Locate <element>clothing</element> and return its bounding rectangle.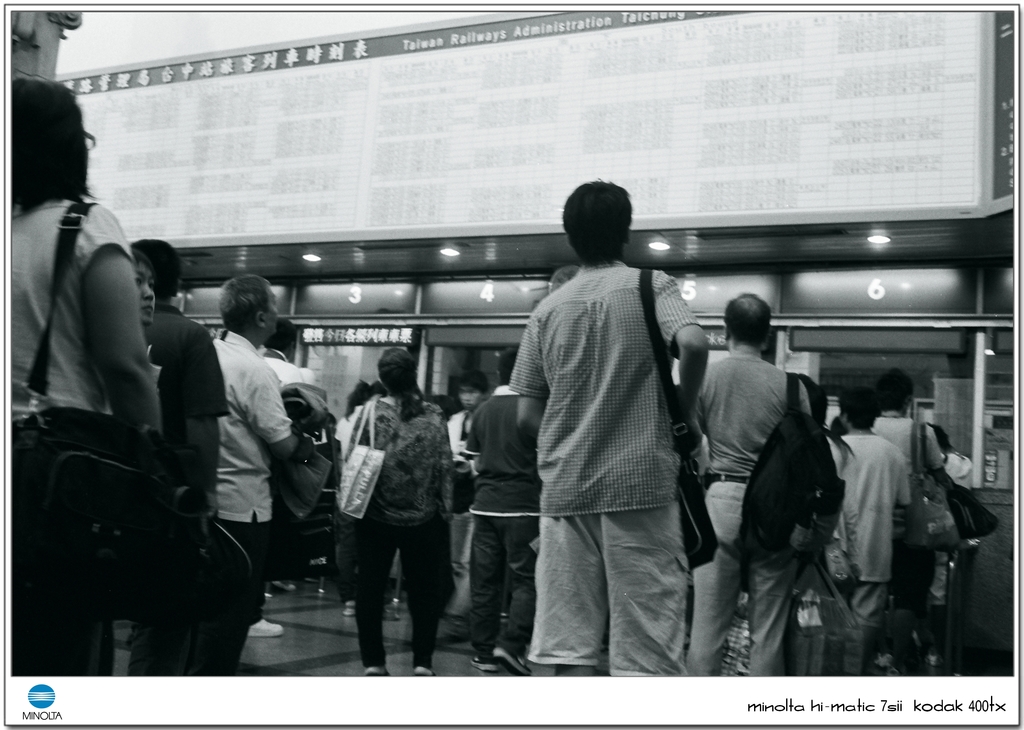
6/196/136/675.
